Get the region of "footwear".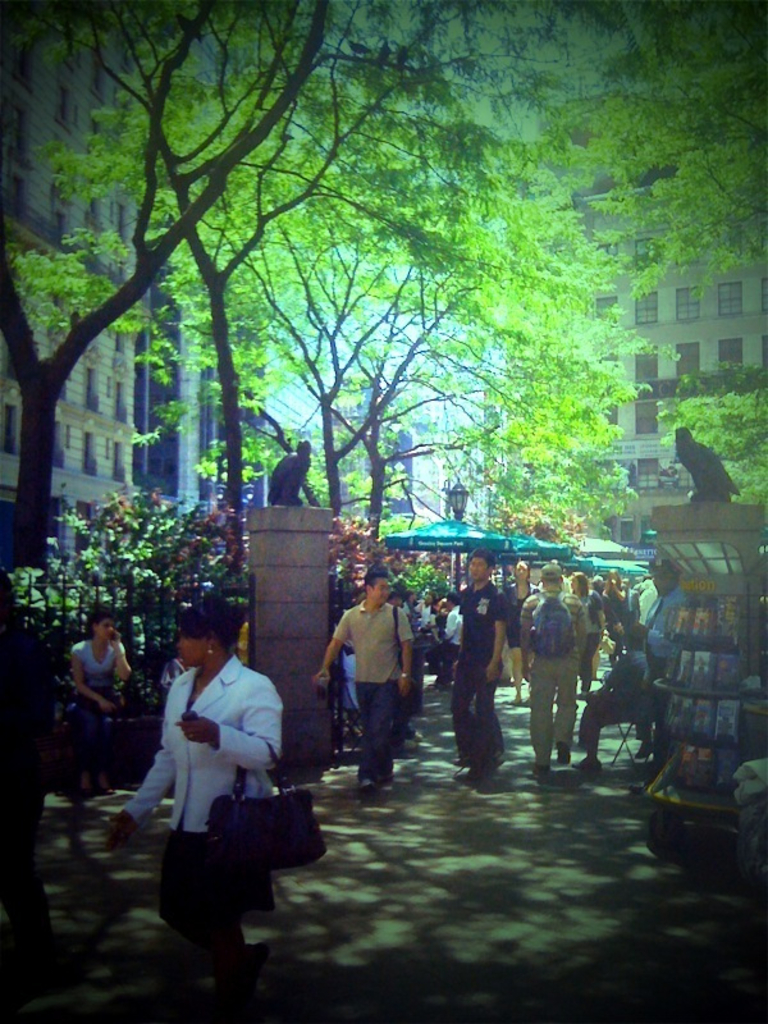
bbox=(635, 748, 653, 760).
